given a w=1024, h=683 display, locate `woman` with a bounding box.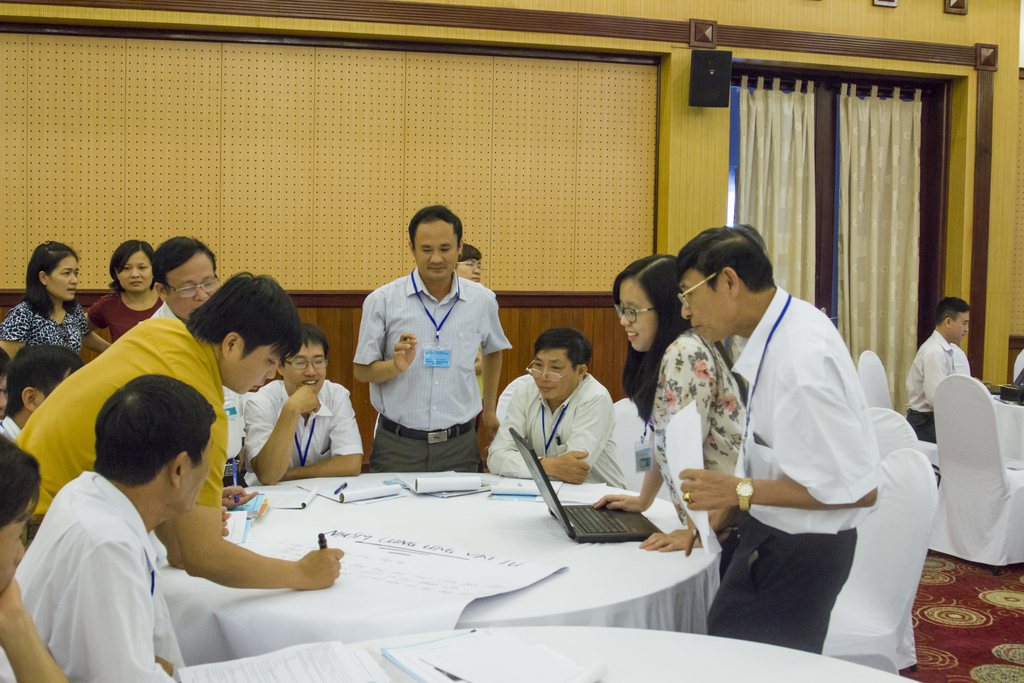
Located: crop(454, 244, 481, 399).
